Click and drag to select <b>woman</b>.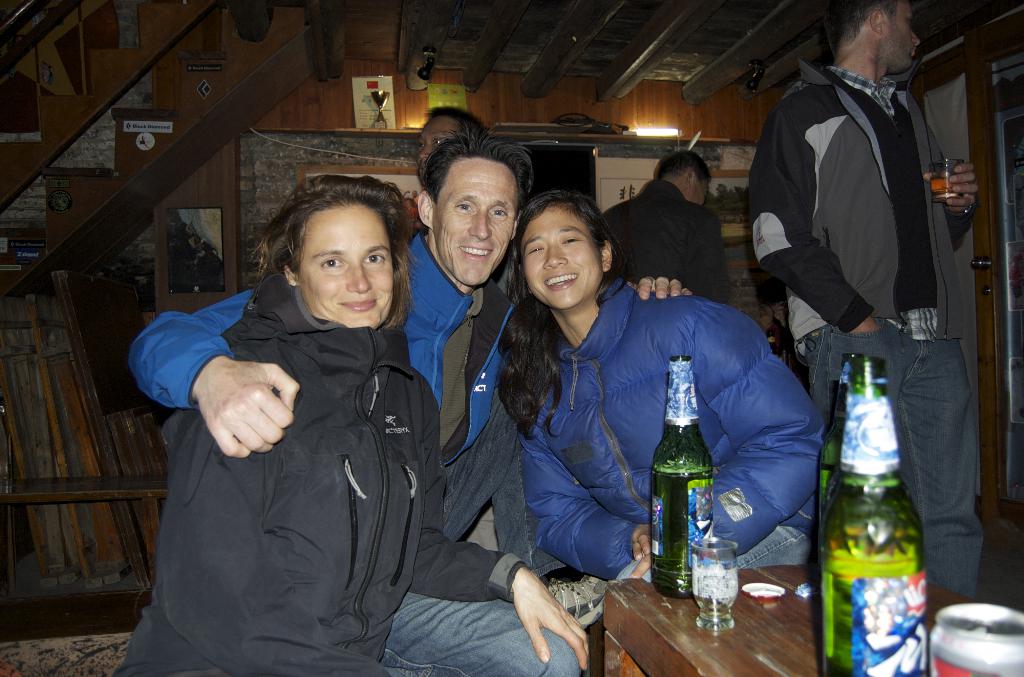
Selection: detection(492, 193, 828, 580).
